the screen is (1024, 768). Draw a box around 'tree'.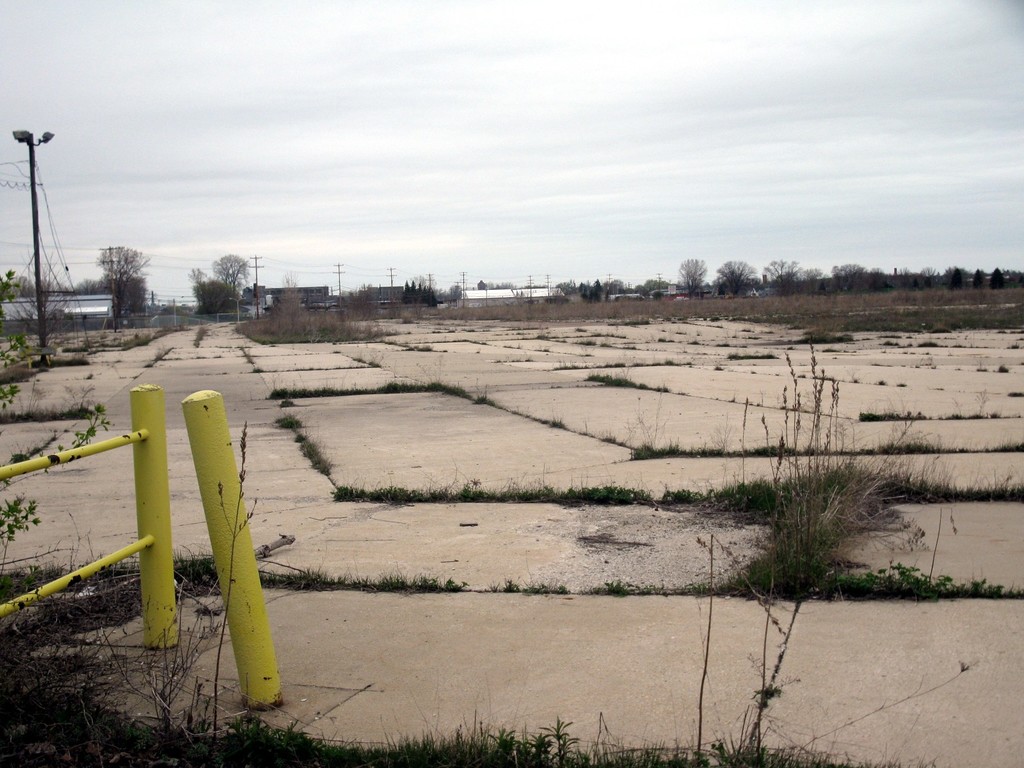
[x1=916, y1=260, x2=945, y2=289].
